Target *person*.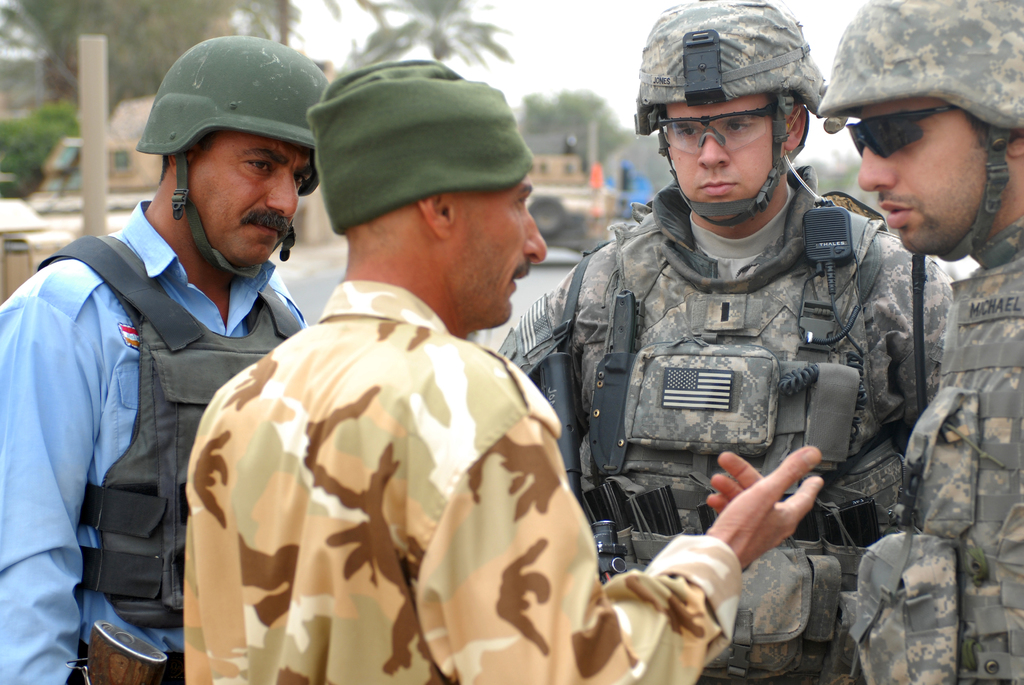
Target region: crop(495, 8, 964, 684).
